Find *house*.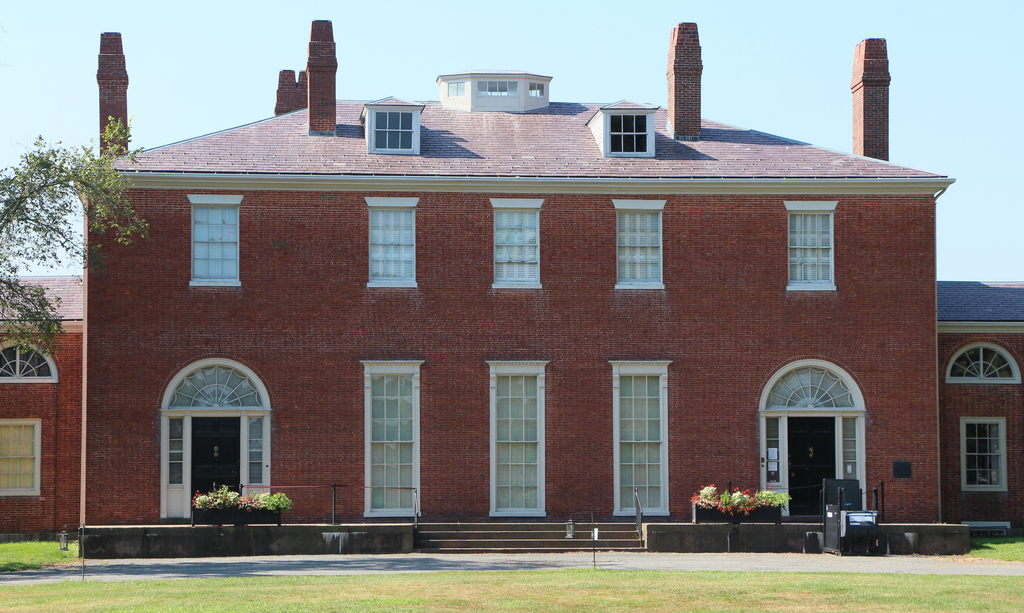
[x1=935, y1=282, x2=1023, y2=537].
